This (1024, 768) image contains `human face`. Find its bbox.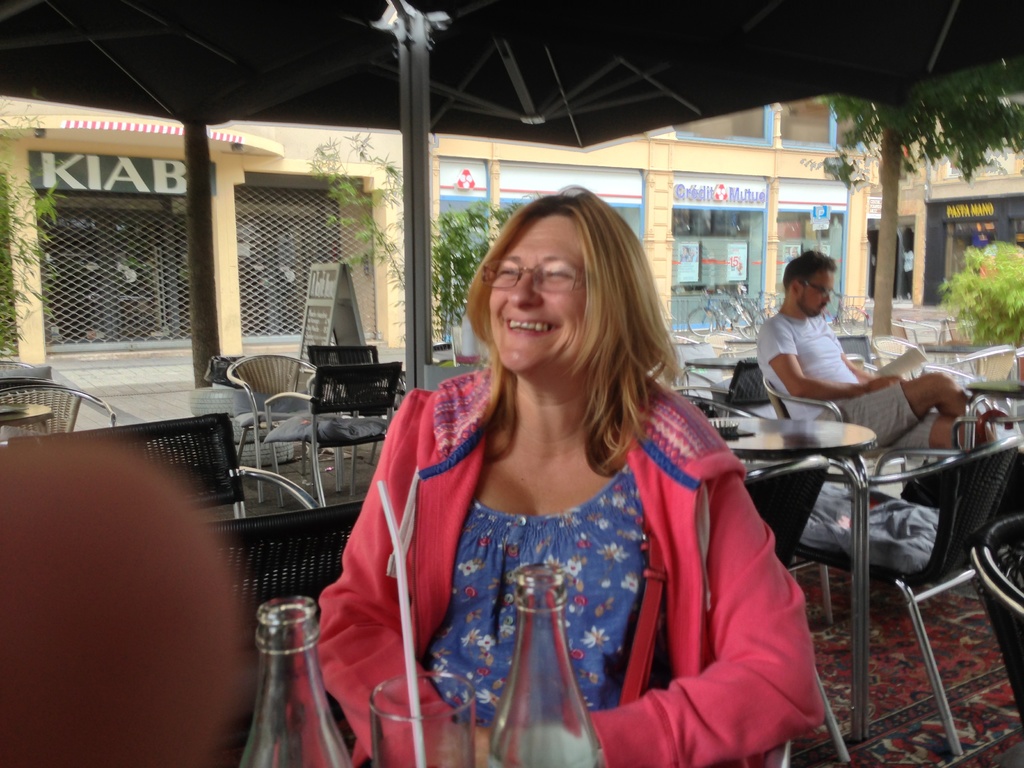
492/214/586/382.
